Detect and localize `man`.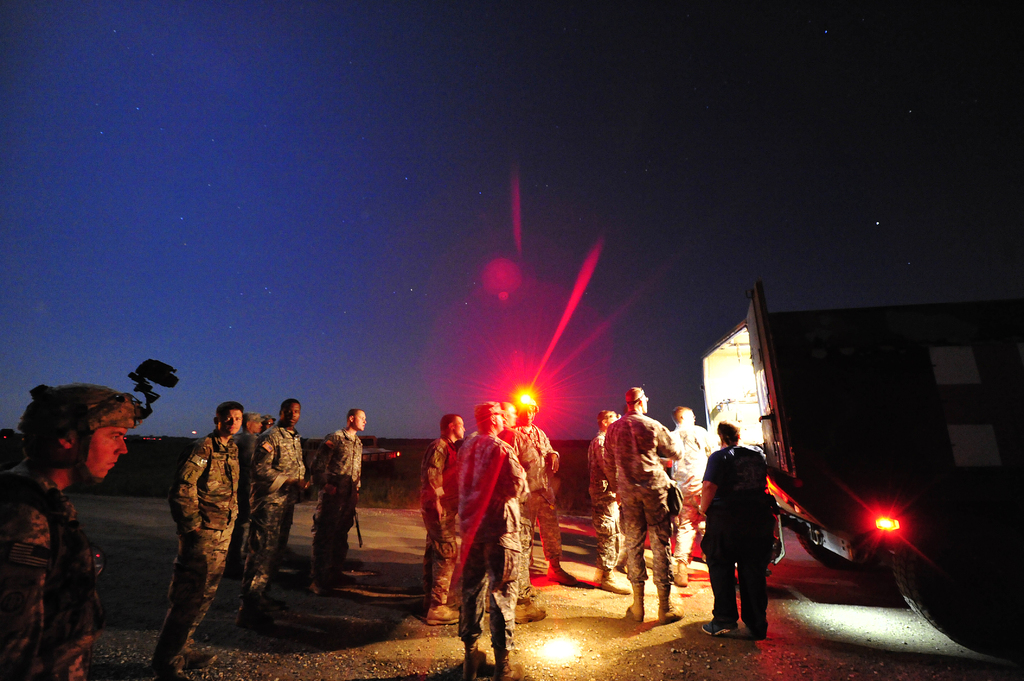
Localized at bbox=(156, 397, 240, 680).
